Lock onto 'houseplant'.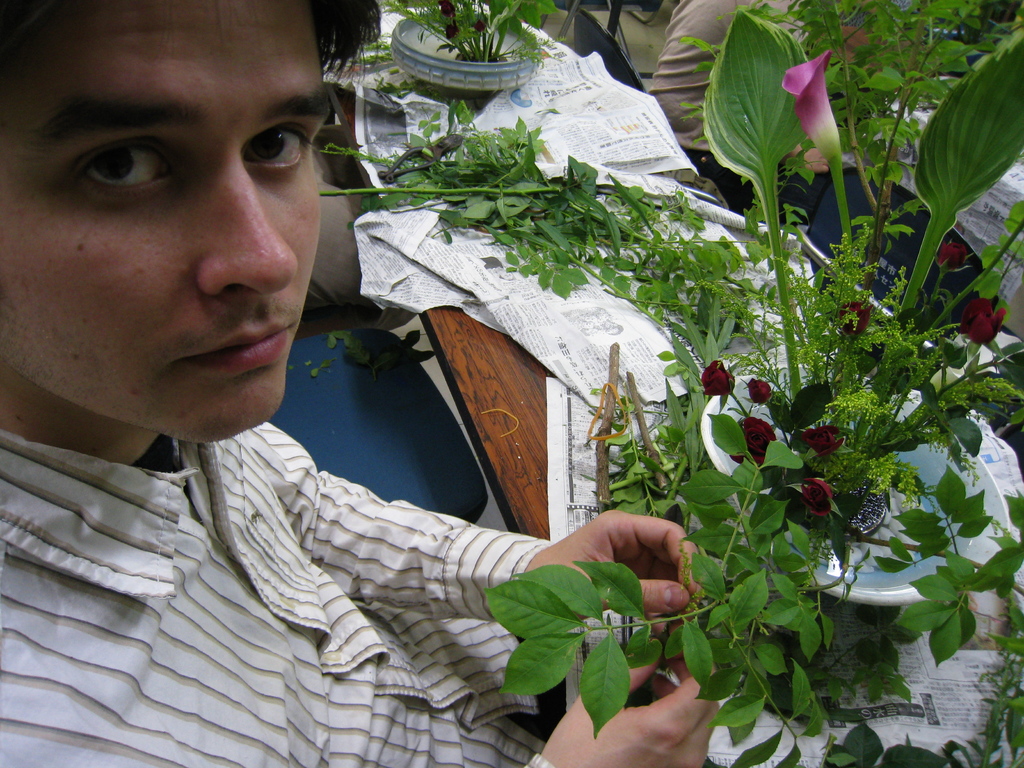
Locked: 694,0,1023,668.
